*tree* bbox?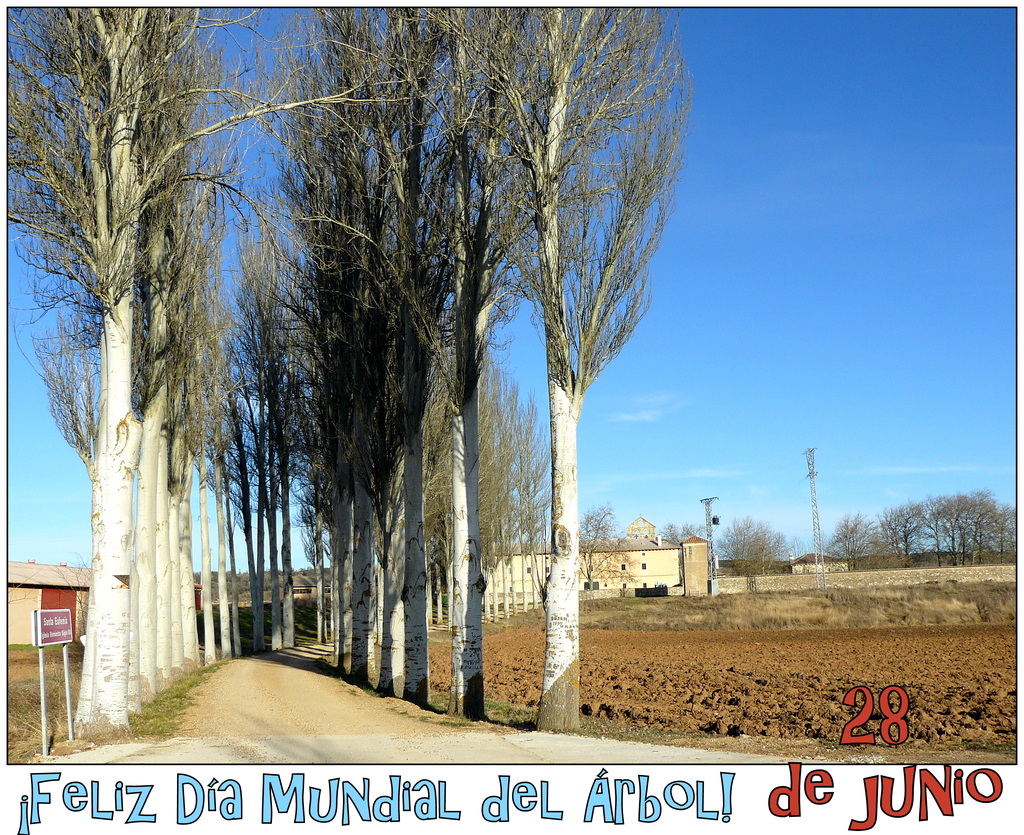
<region>658, 523, 715, 543</region>
